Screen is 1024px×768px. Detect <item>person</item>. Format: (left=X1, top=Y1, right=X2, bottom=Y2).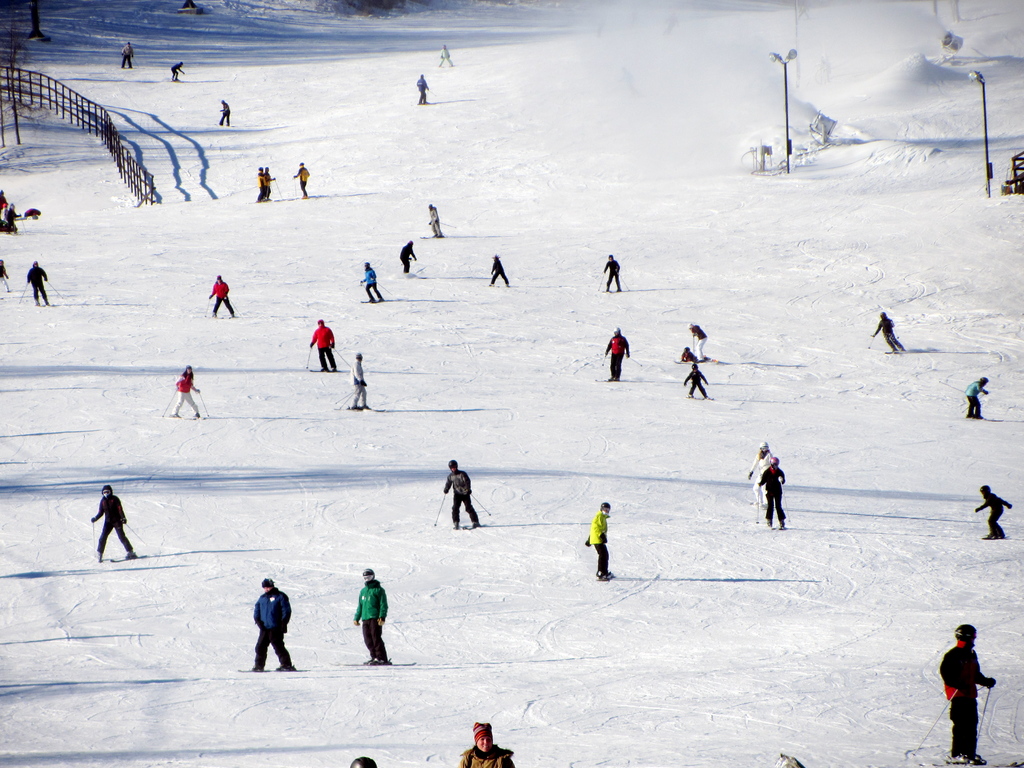
(left=681, top=359, right=707, bottom=397).
